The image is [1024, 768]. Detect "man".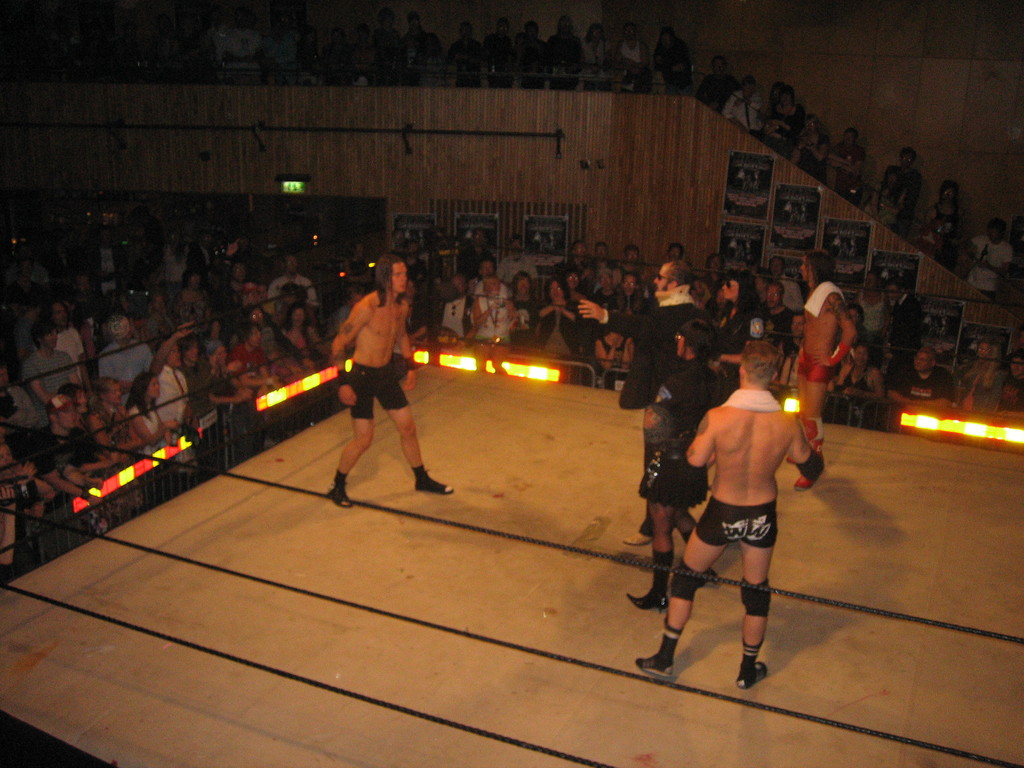
Detection: 888 342 959 406.
